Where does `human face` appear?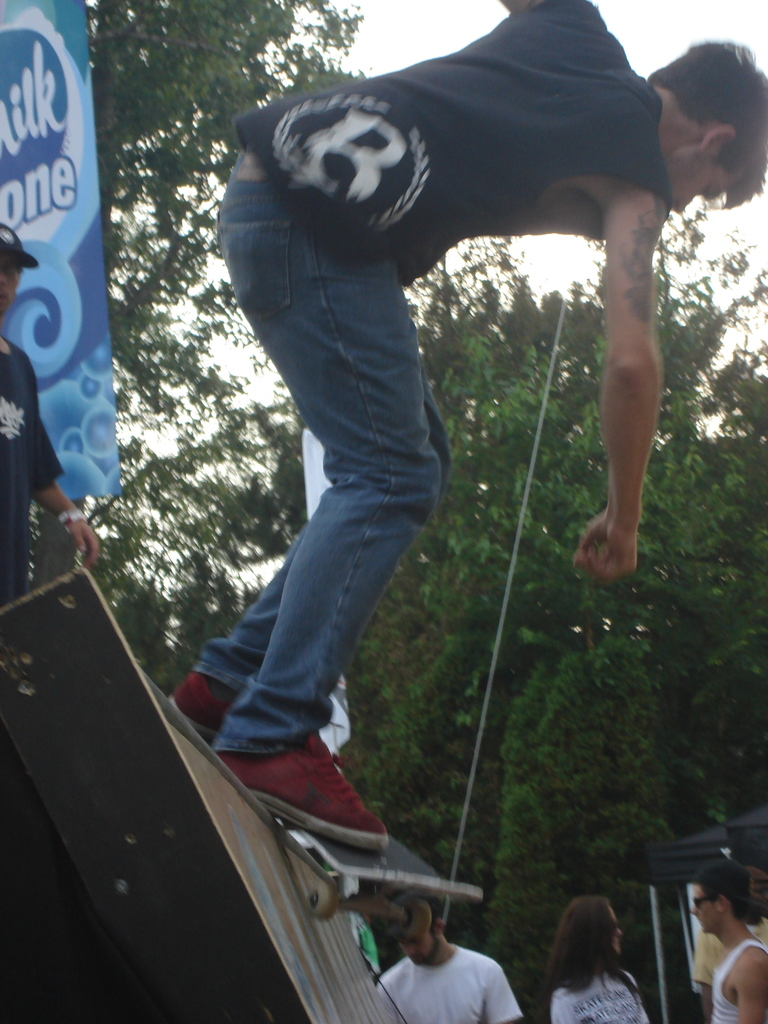
Appears at 401:921:433:963.
